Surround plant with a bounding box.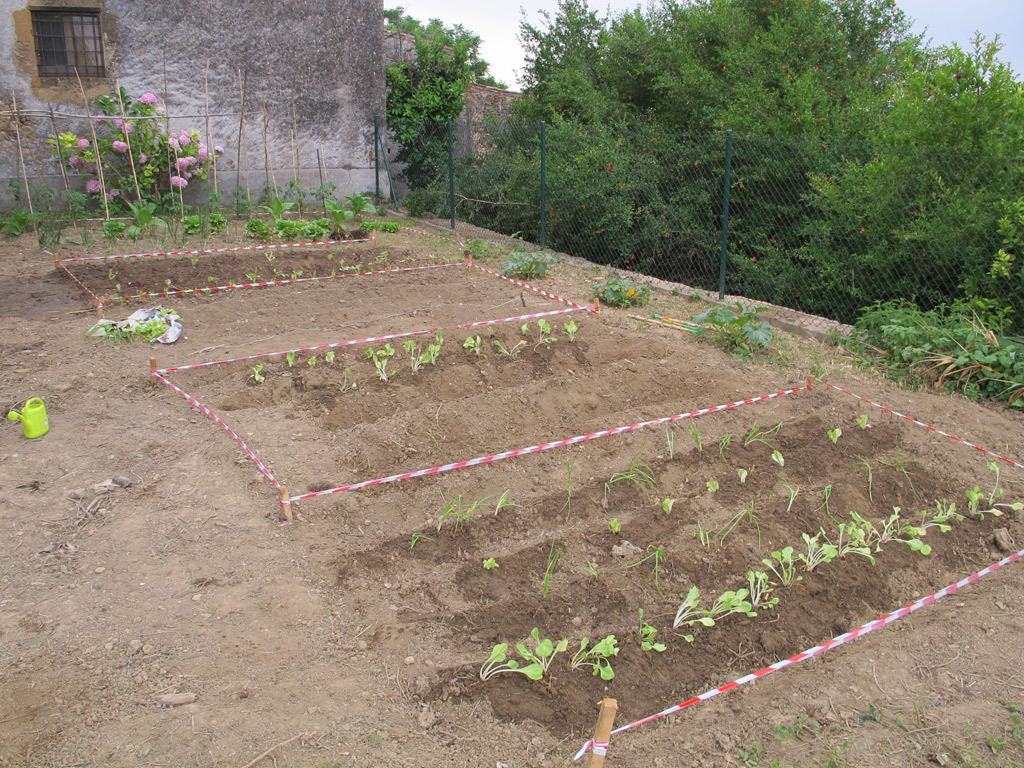
rect(718, 429, 734, 463).
